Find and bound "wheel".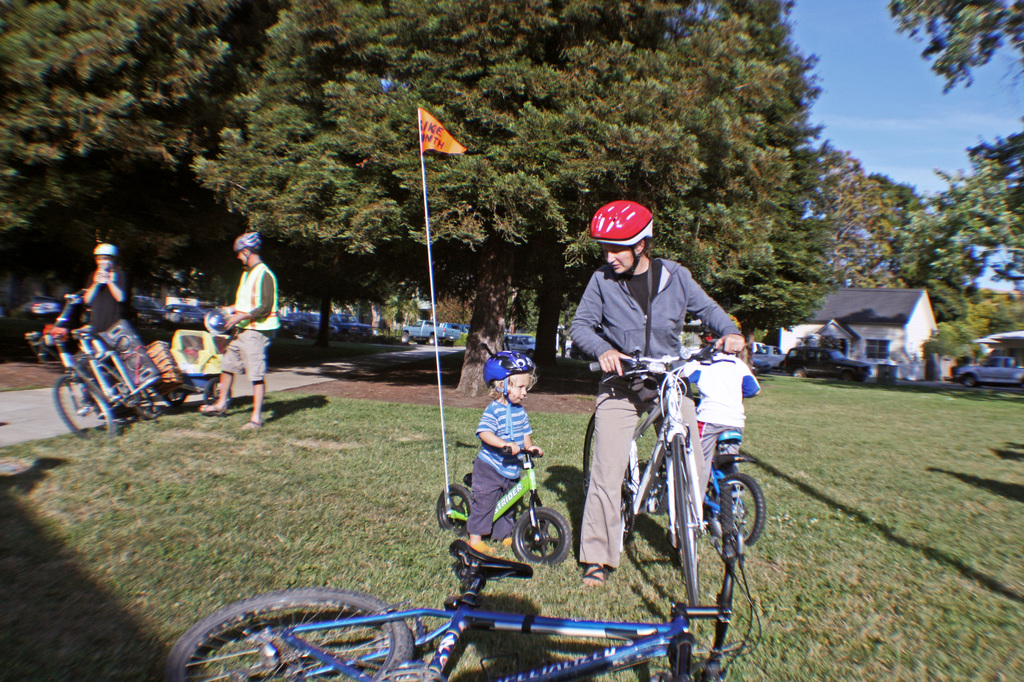
Bound: rect(430, 337, 438, 346).
